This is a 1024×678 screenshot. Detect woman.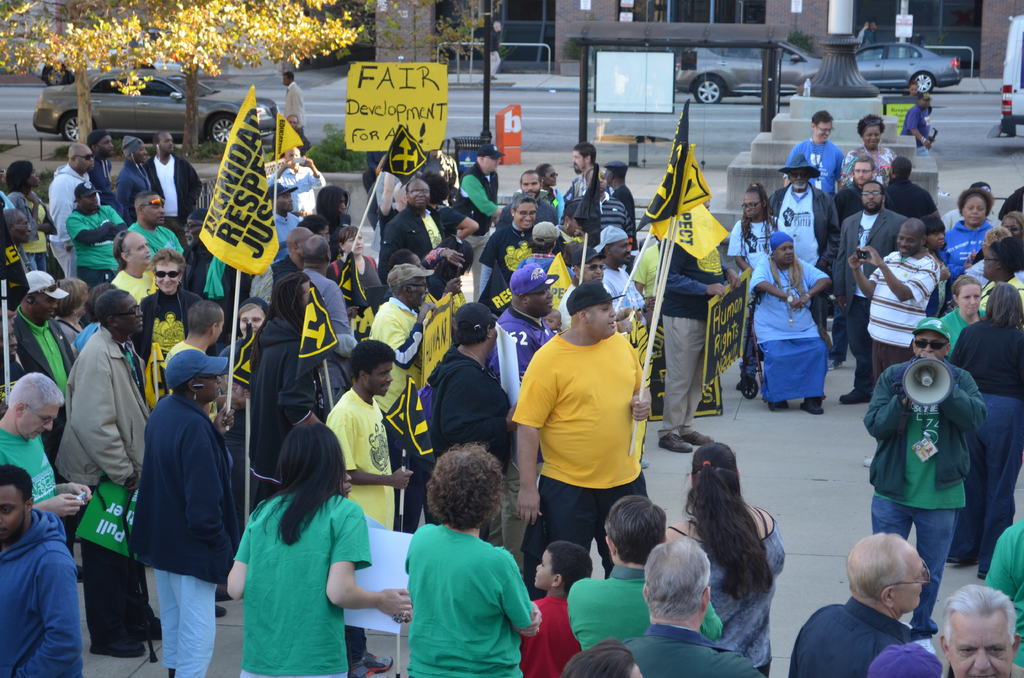
940/180/1000/266.
